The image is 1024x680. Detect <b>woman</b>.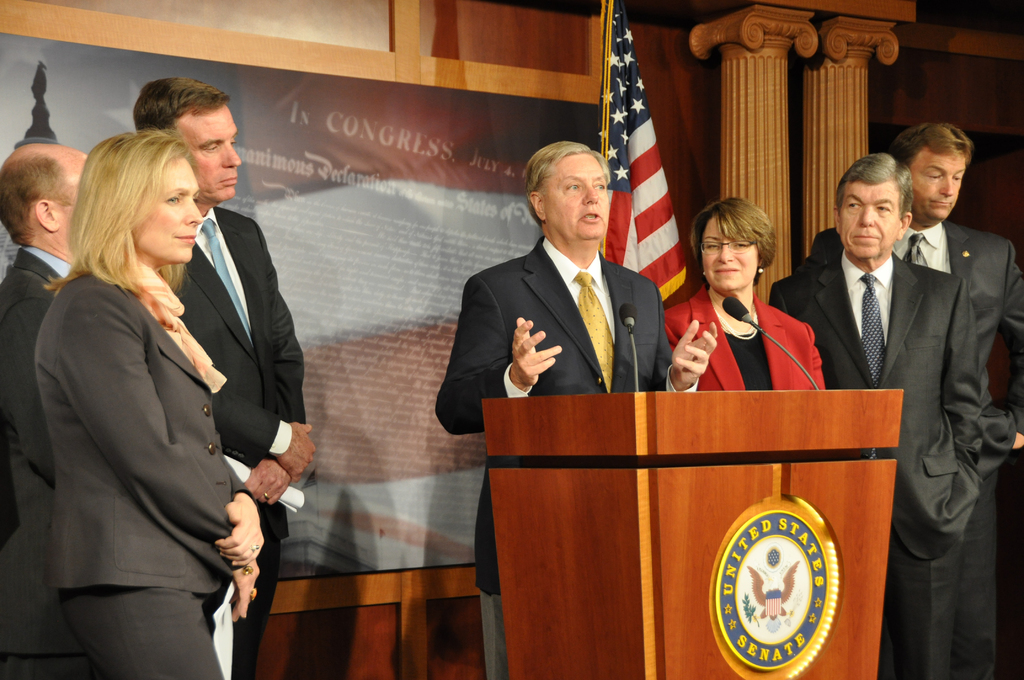
Detection: {"left": 33, "top": 96, "right": 278, "bottom": 679}.
